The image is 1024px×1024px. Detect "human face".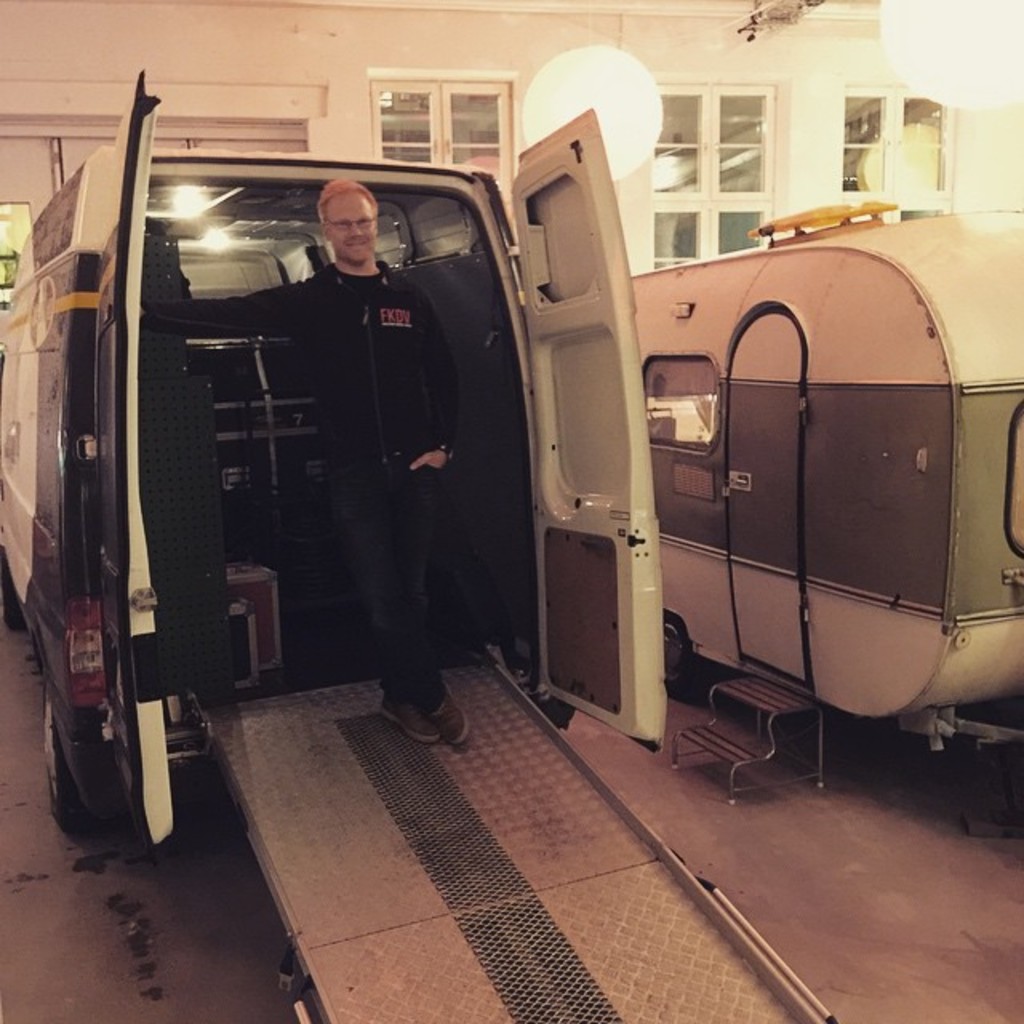
Detection: x1=326, y1=192, x2=378, y2=264.
